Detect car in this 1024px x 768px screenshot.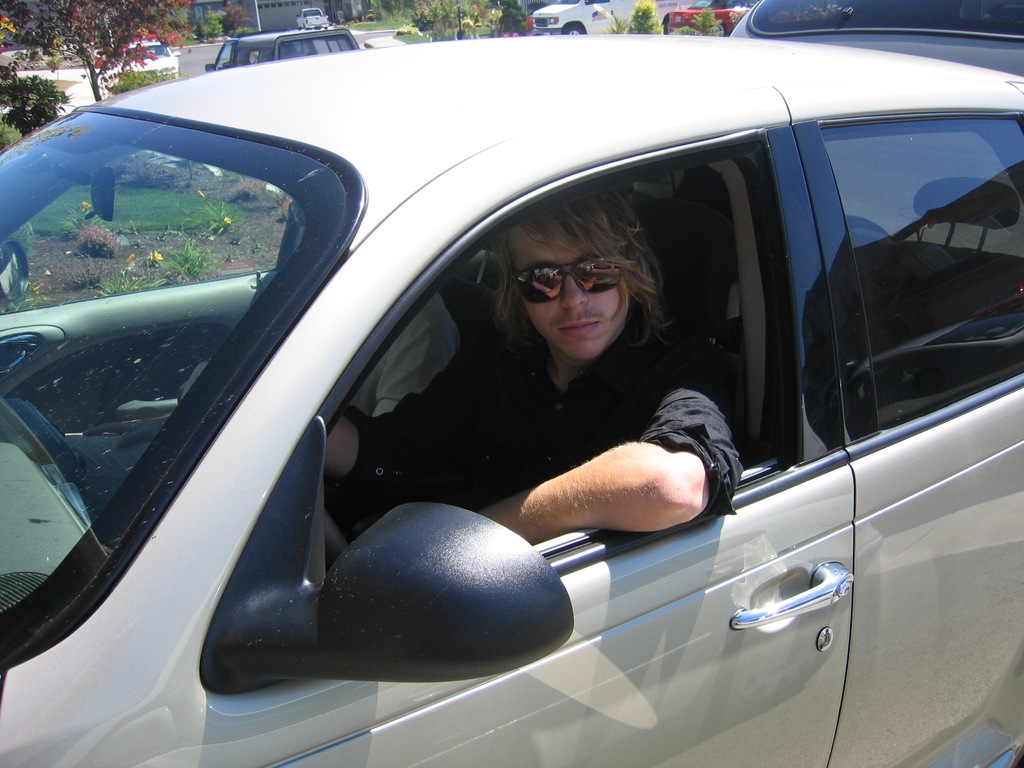
Detection: x1=120, y1=39, x2=188, y2=80.
